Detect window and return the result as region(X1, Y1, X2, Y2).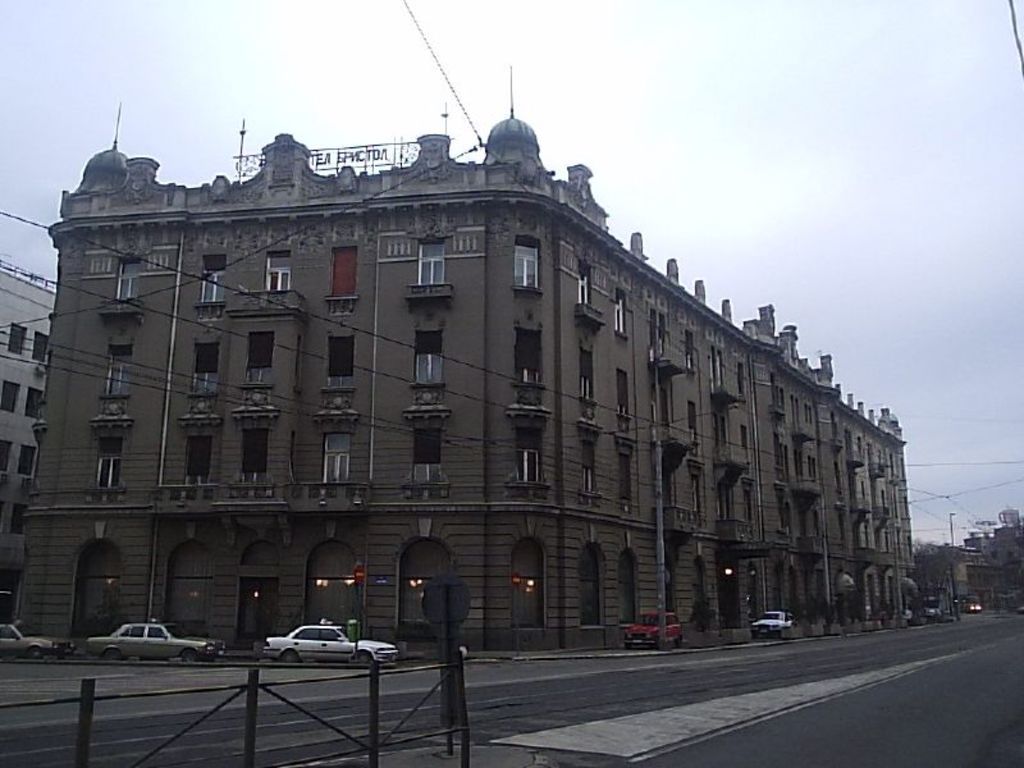
region(576, 348, 591, 401).
